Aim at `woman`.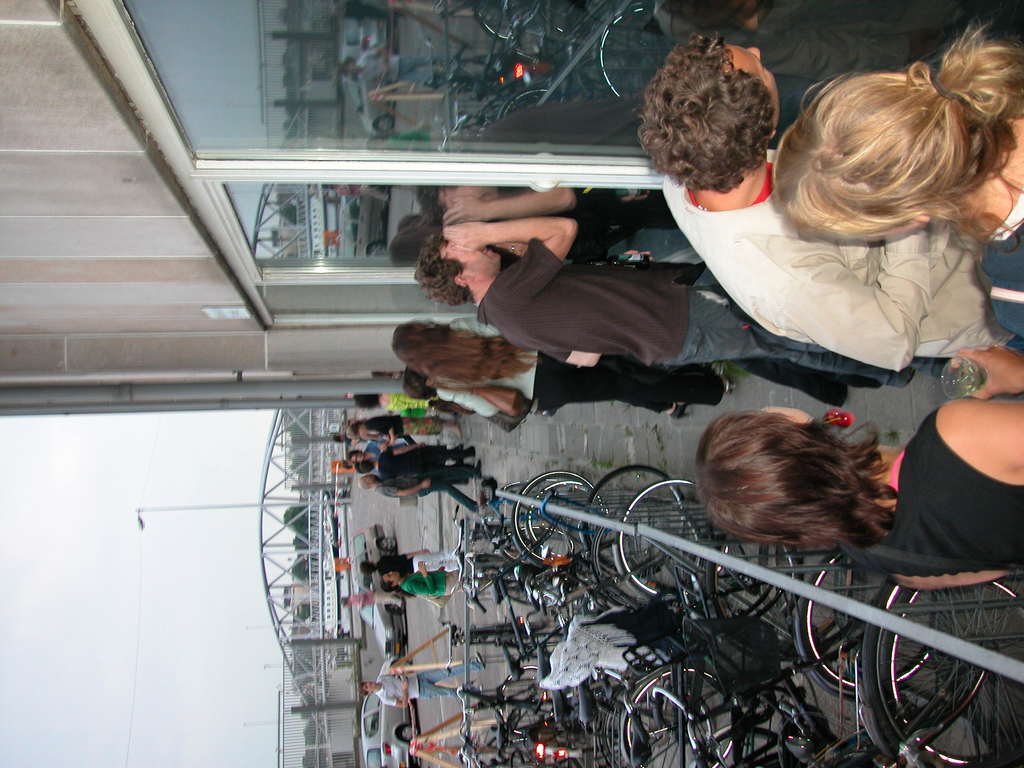
Aimed at crop(696, 344, 1023, 589).
